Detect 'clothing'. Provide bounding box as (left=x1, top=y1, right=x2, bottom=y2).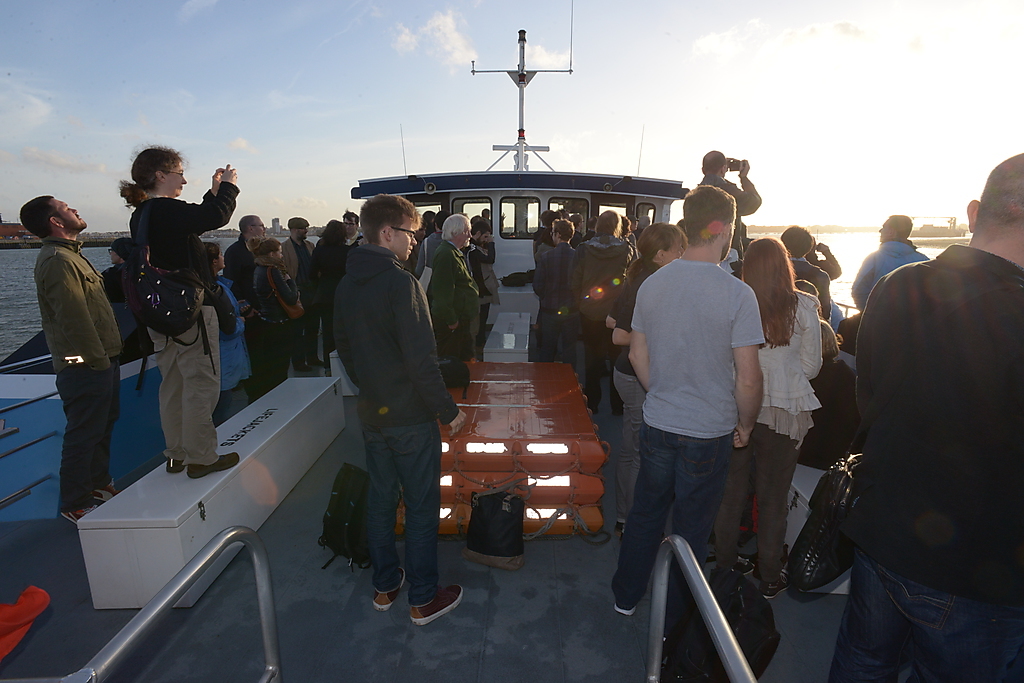
(left=855, top=243, right=926, bottom=307).
